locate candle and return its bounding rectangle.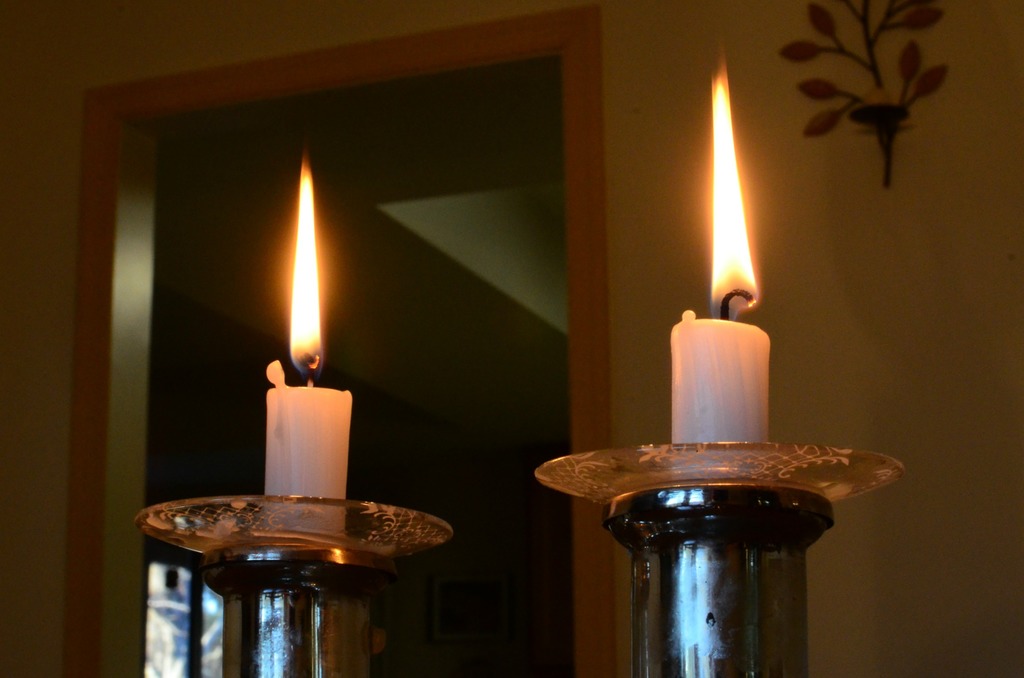
[675,46,771,444].
